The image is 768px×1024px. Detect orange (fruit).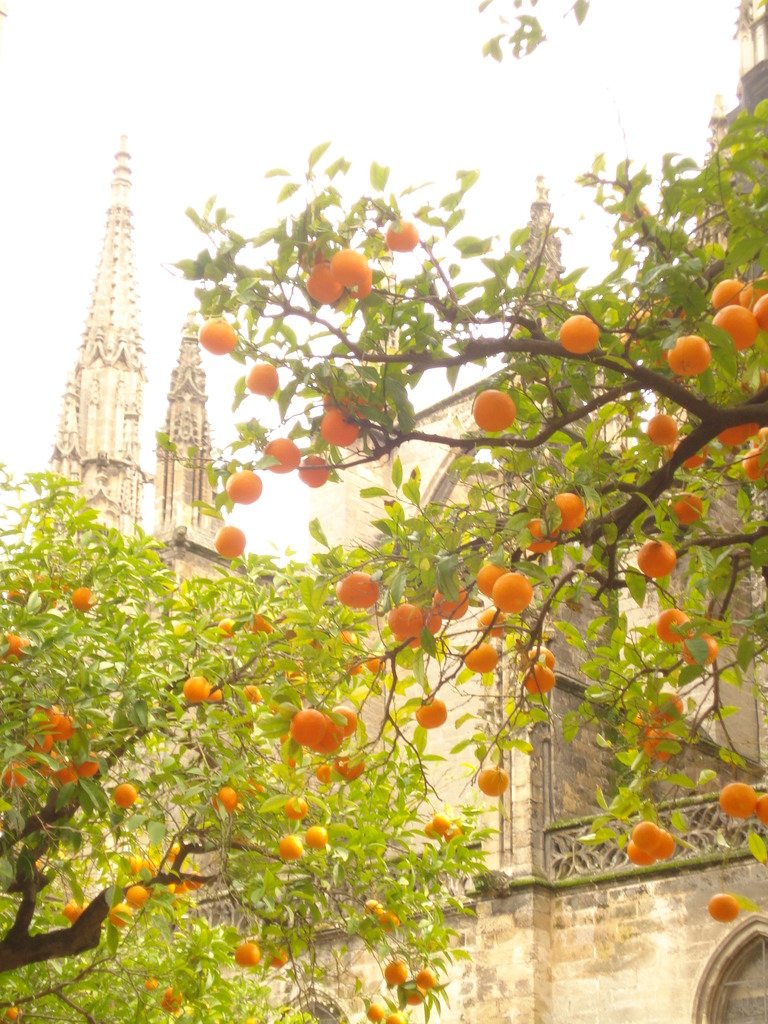
Detection: bbox=[116, 772, 134, 815].
